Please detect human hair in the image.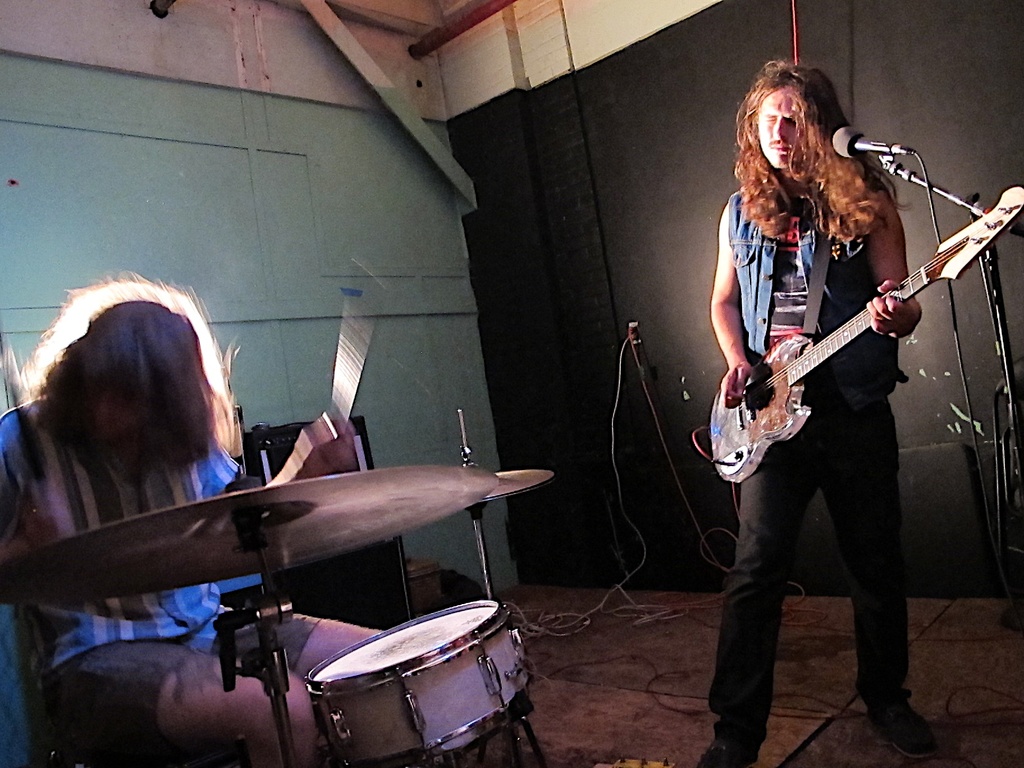
region(14, 269, 247, 467).
